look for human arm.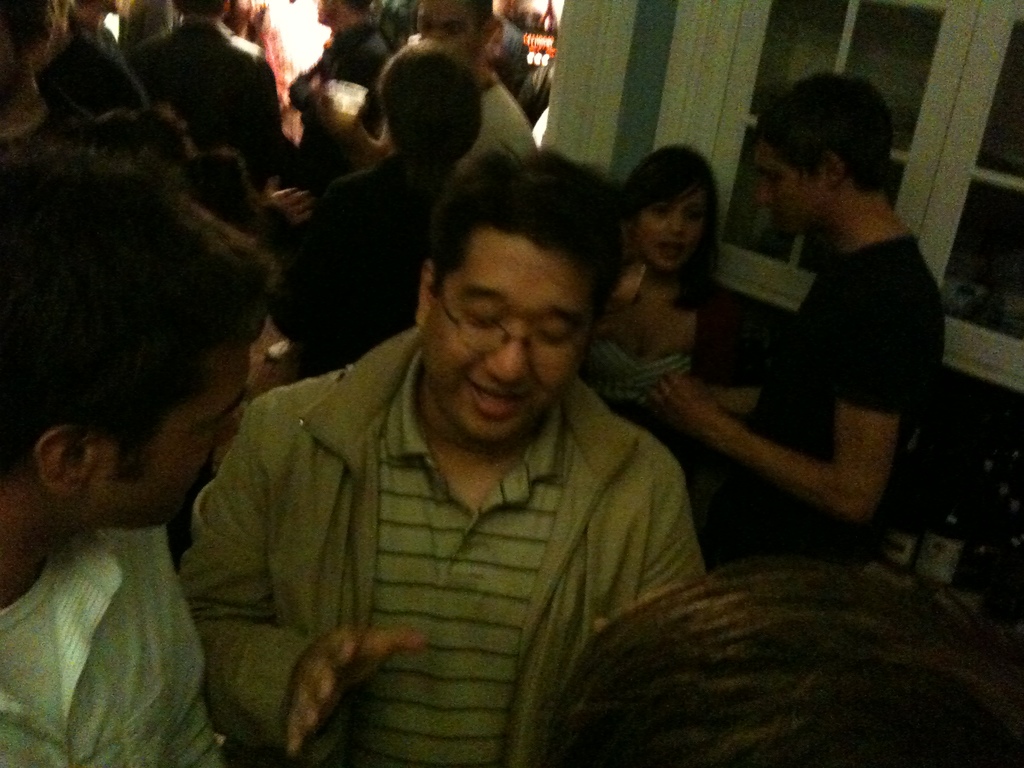
Found: {"x1": 316, "y1": 81, "x2": 399, "y2": 172}.
